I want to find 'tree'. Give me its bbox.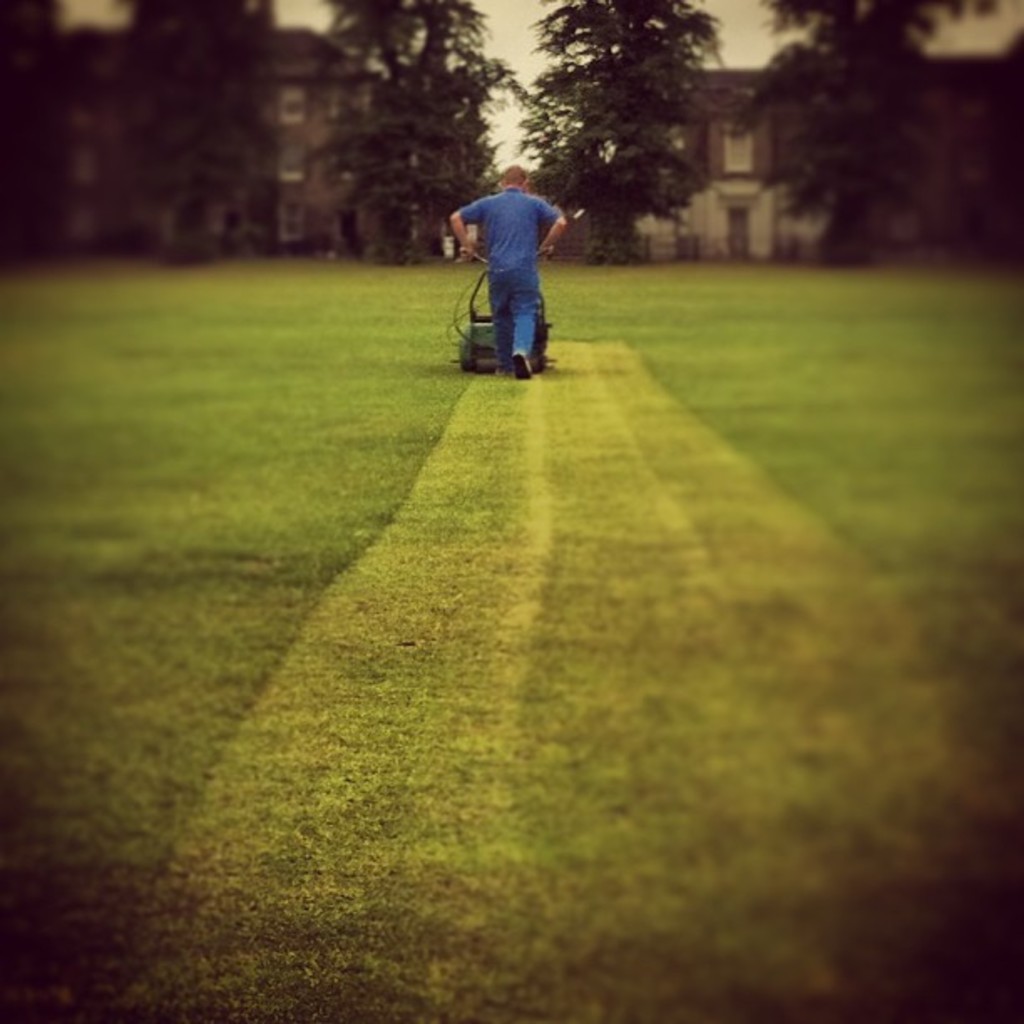
left=315, top=0, right=482, bottom=294.
